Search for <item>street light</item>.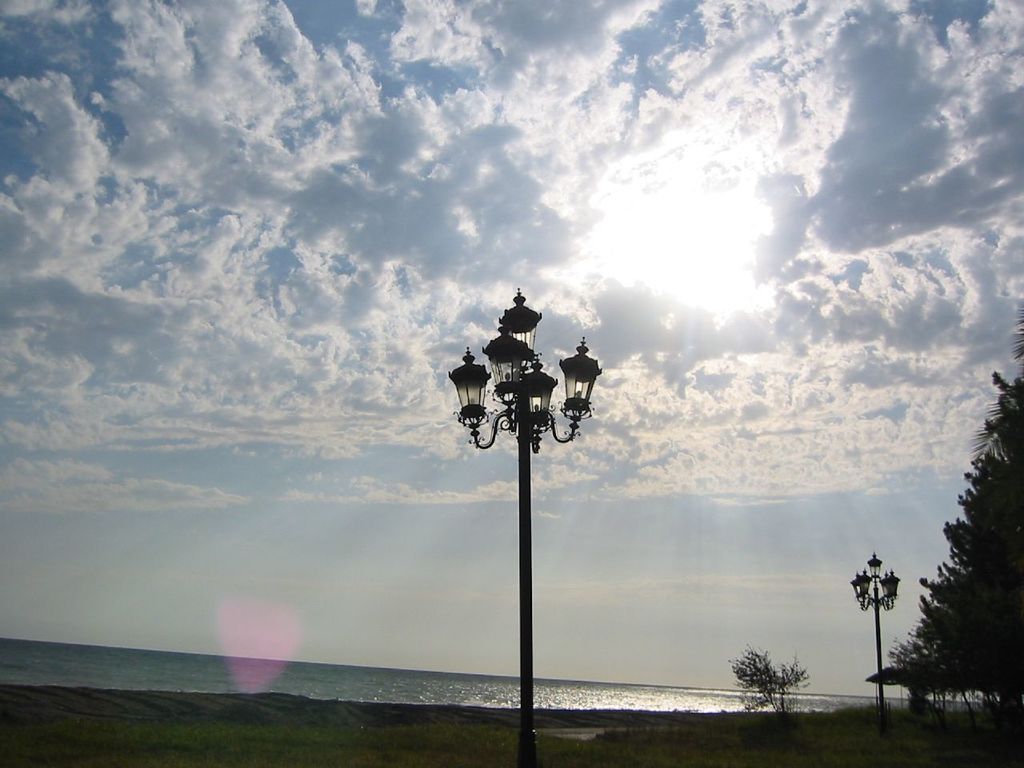
Found at box(847, 549, 903, 745).
